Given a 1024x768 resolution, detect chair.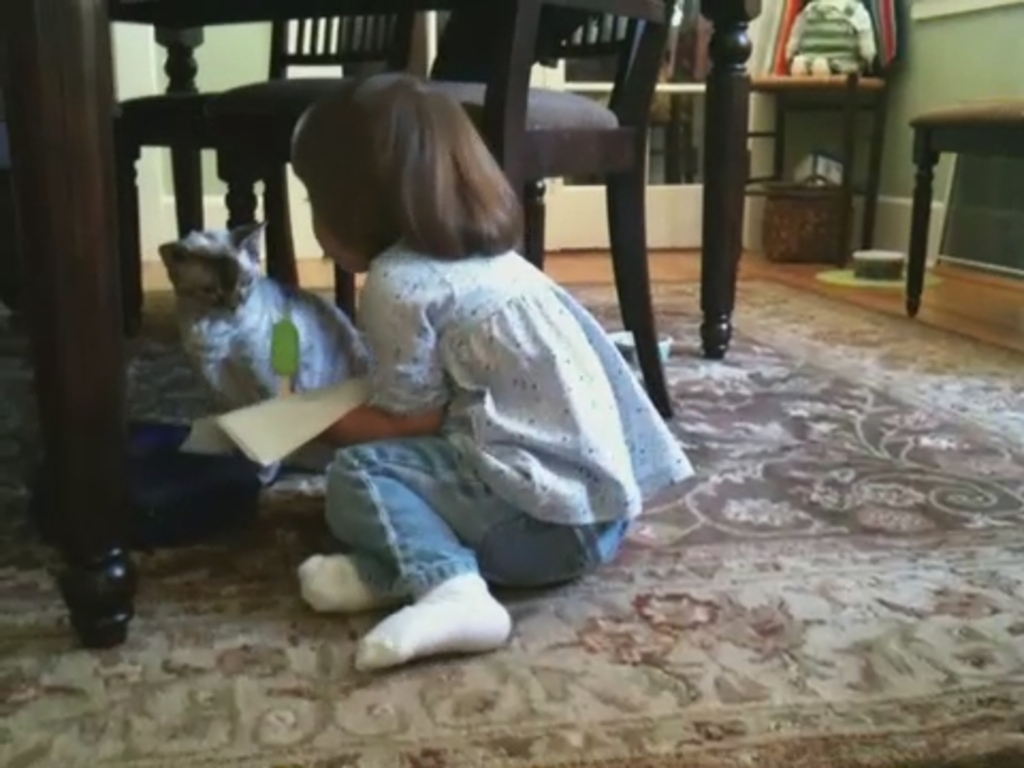
bbox=(119, 6, 427, 324).
